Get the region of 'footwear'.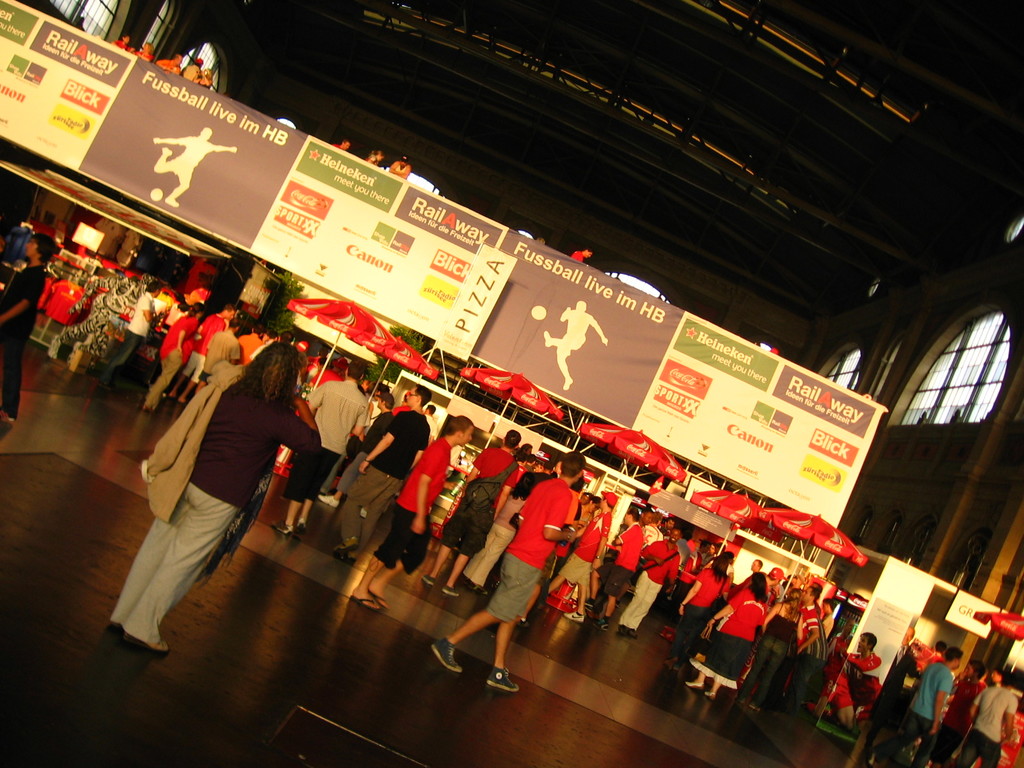
(left=336, top=545, right=358, bottom=563).
